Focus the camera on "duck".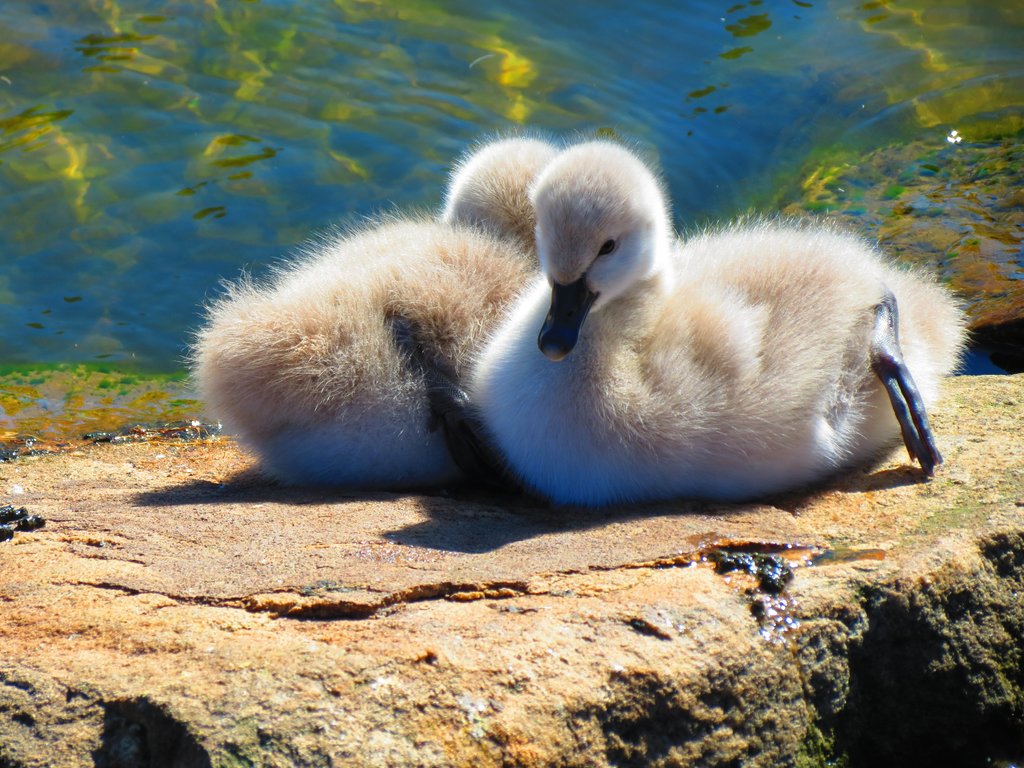
Focus region: <region>420, 137, 948, 517</region>.
